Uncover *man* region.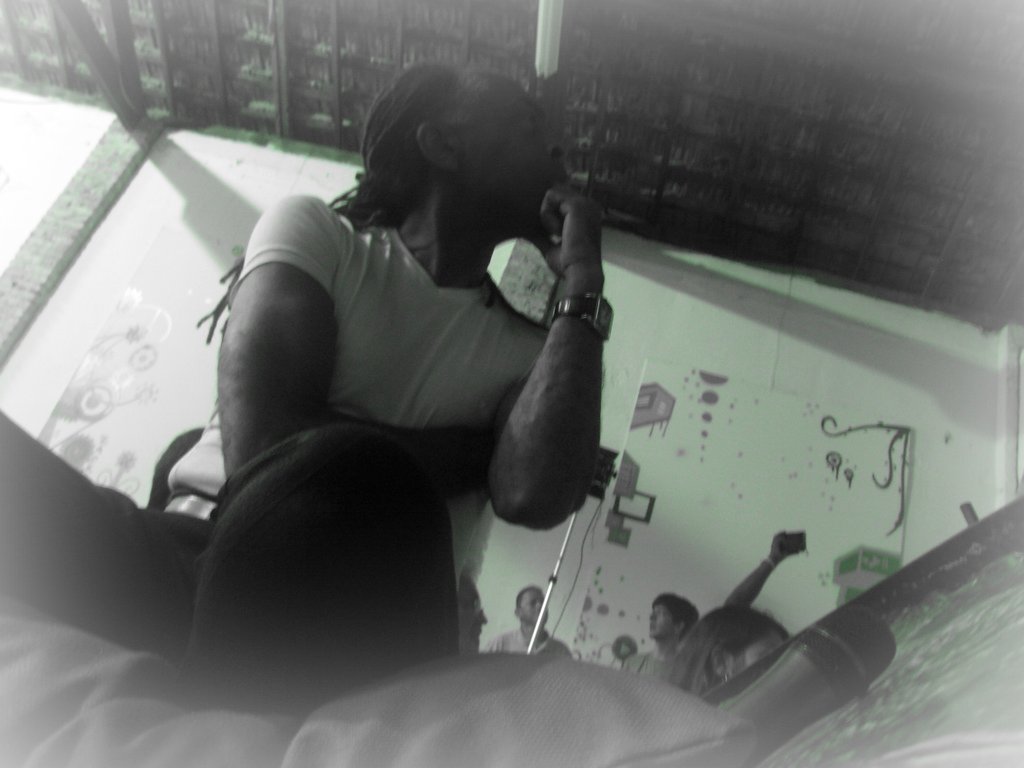
Uncovered: left=620, top=598, right=699, bottom=684.
